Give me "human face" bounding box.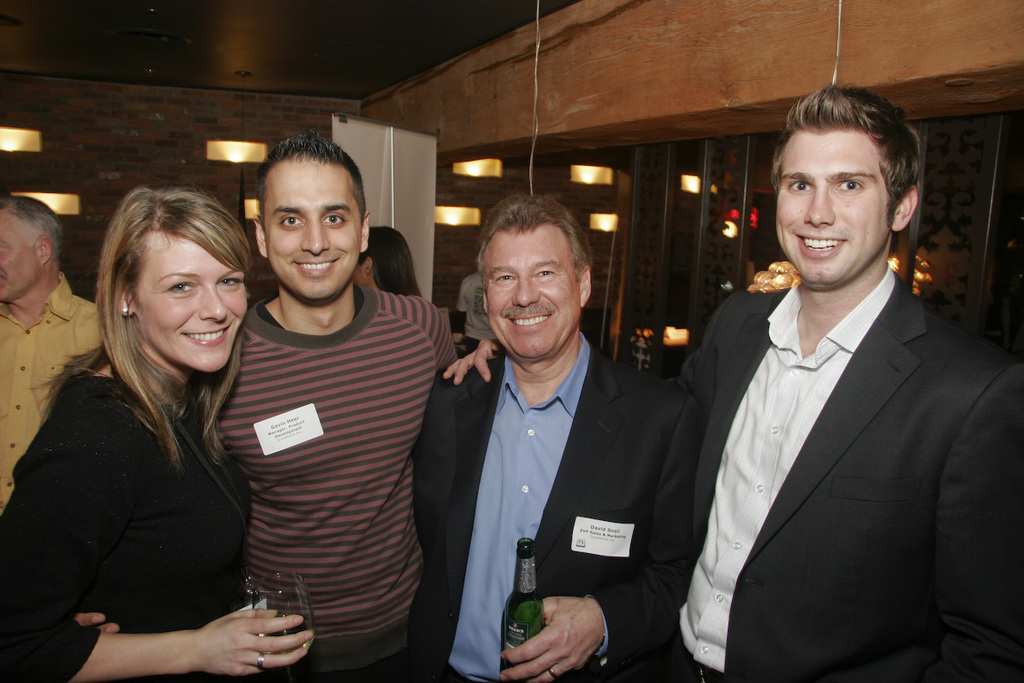
l=775, t=139, r=887, b=279.
